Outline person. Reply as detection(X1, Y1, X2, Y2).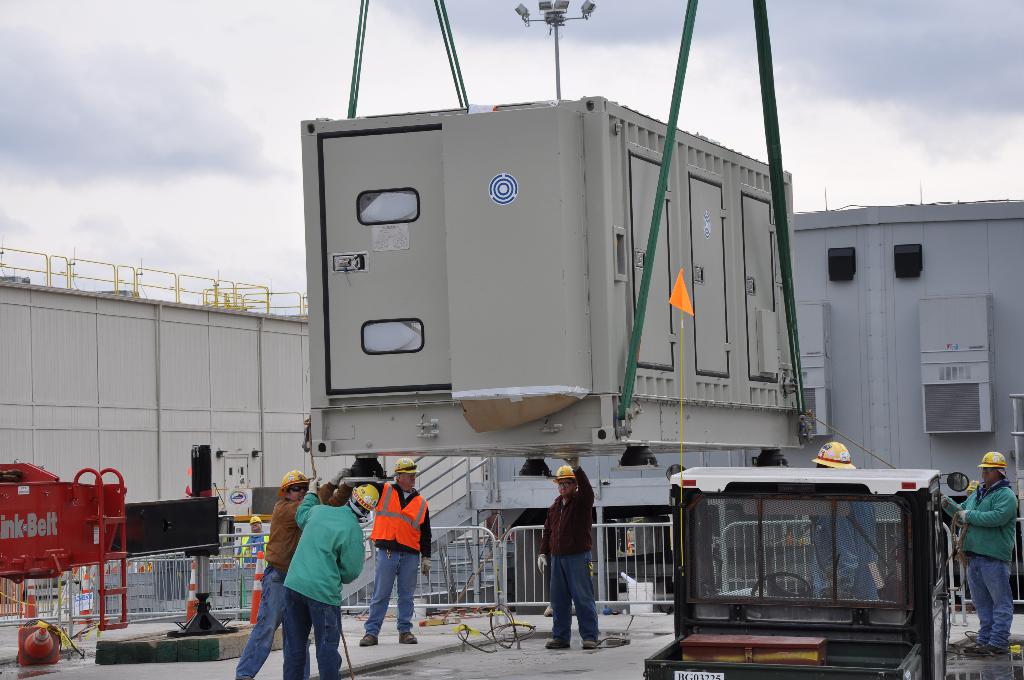
detection(240, 474, 299, 679).
